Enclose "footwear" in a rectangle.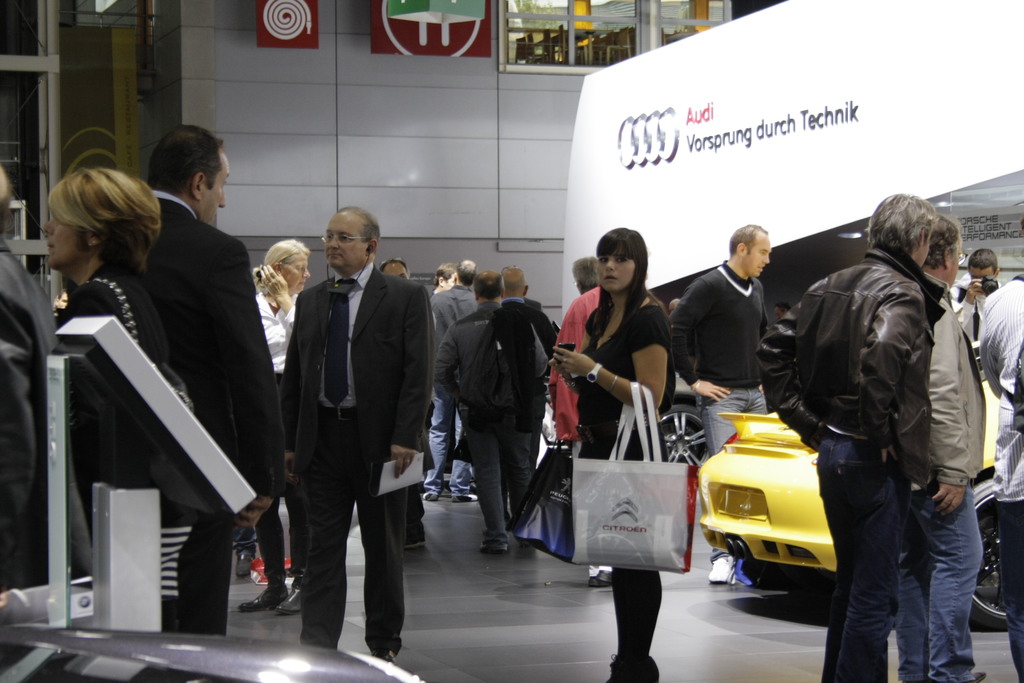
box=[235, 553, 252, 580].
